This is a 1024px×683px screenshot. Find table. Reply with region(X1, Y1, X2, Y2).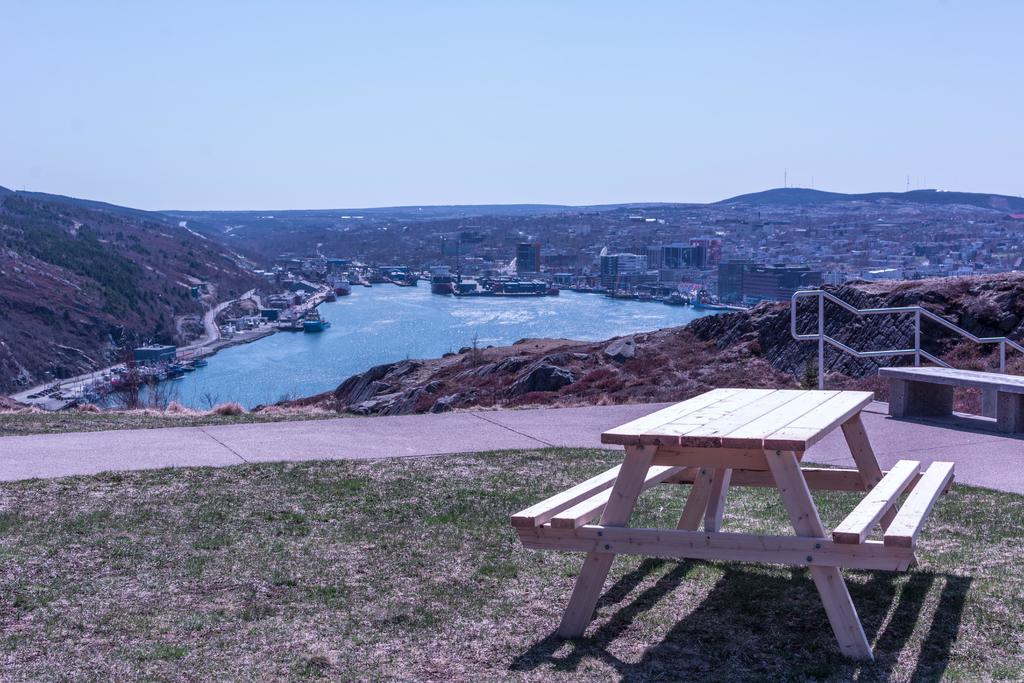
region(557, 384, 869, 669).
